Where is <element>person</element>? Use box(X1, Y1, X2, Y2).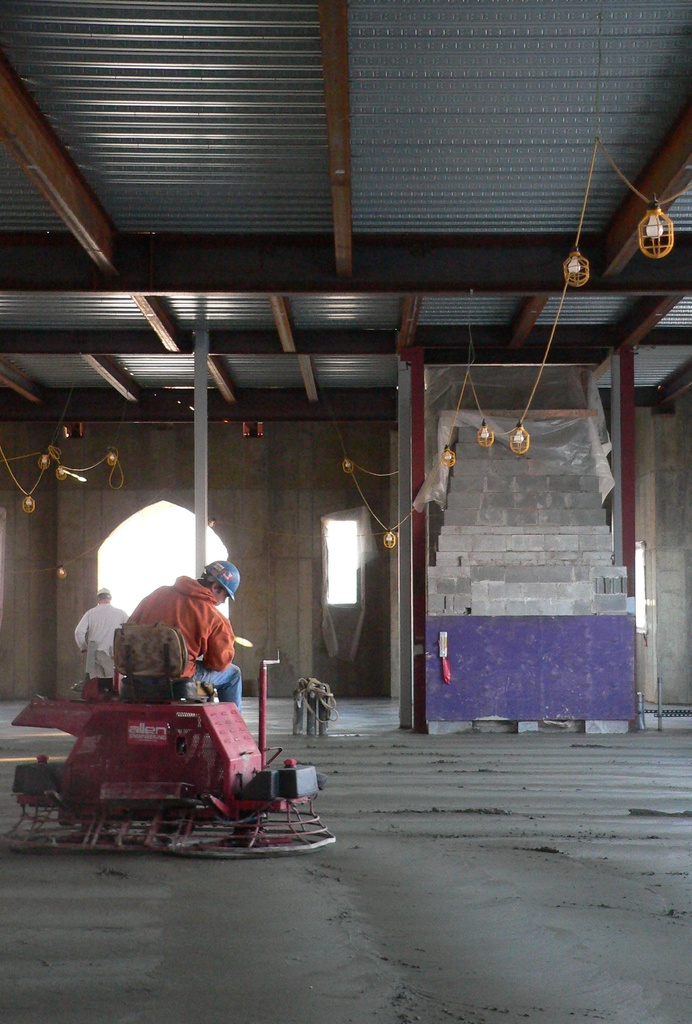
box(79, 588, 128, 678).
